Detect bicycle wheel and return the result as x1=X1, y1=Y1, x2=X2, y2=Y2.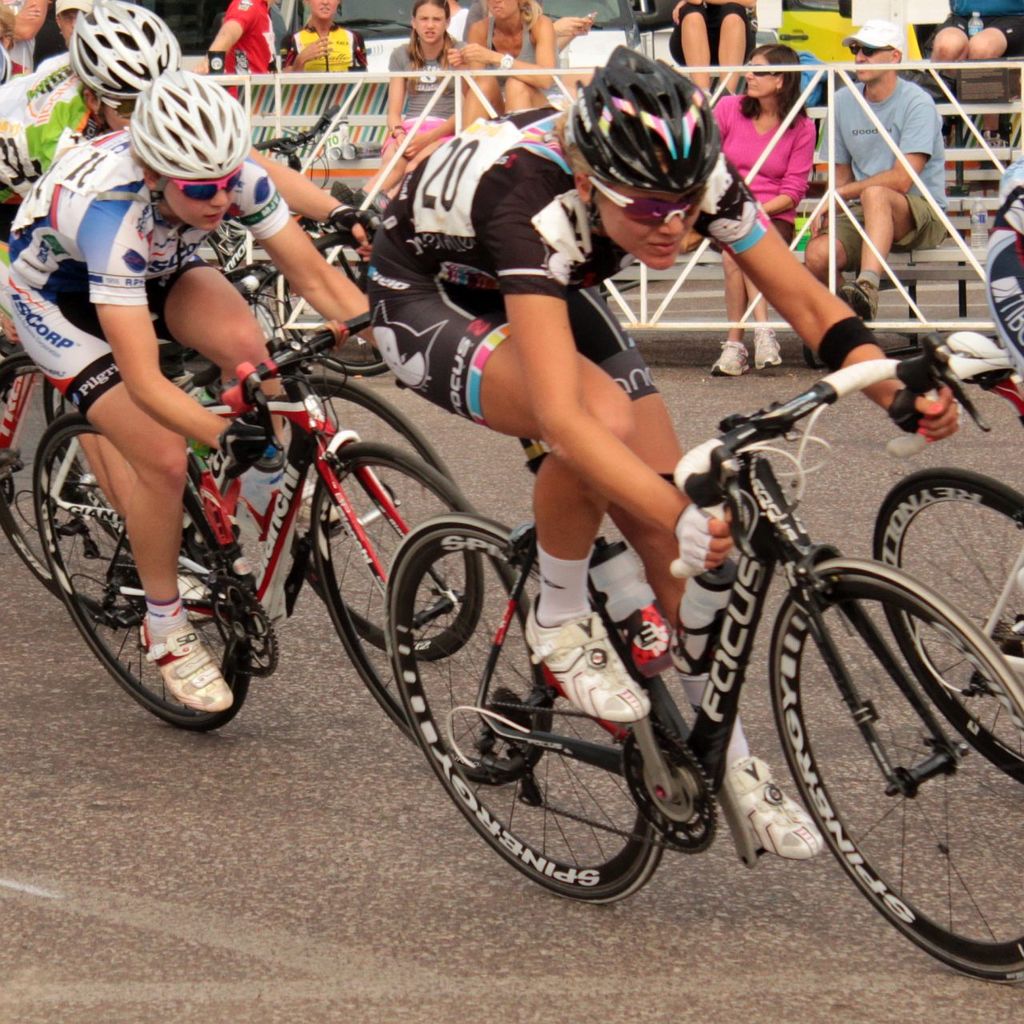
x1=876, y1=468, x2=1023, y2=789.
